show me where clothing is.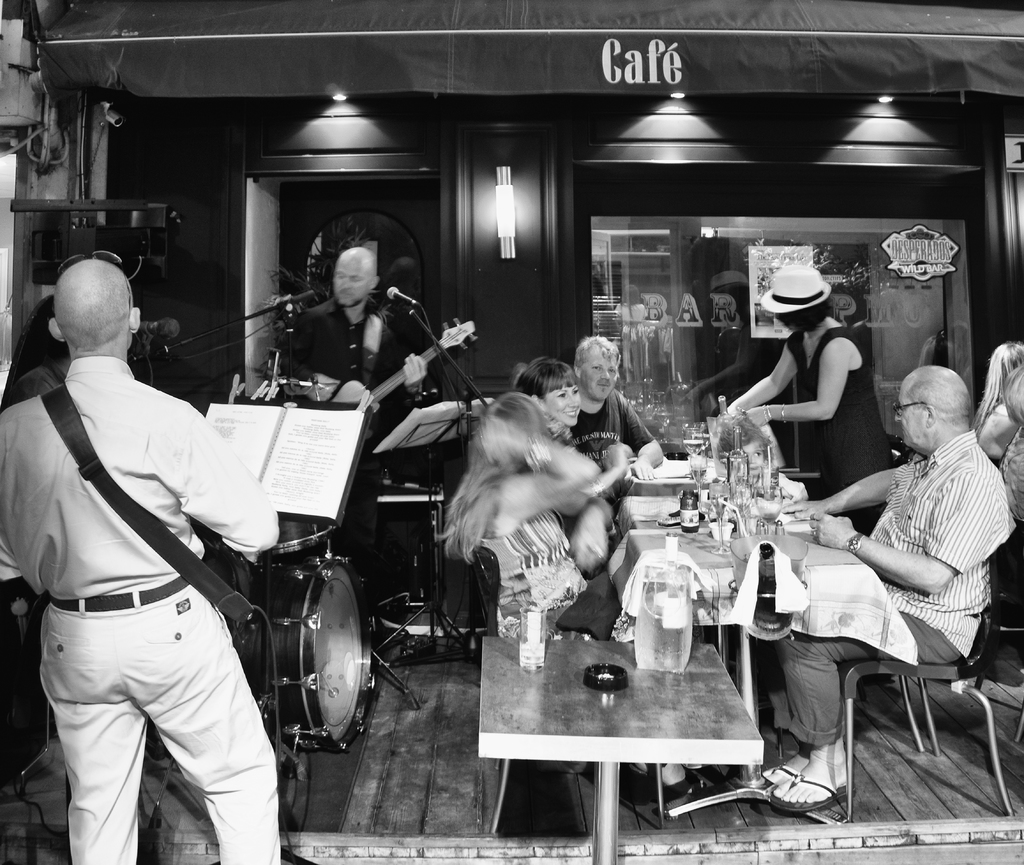
clothing is at [994,427,1023,536].
